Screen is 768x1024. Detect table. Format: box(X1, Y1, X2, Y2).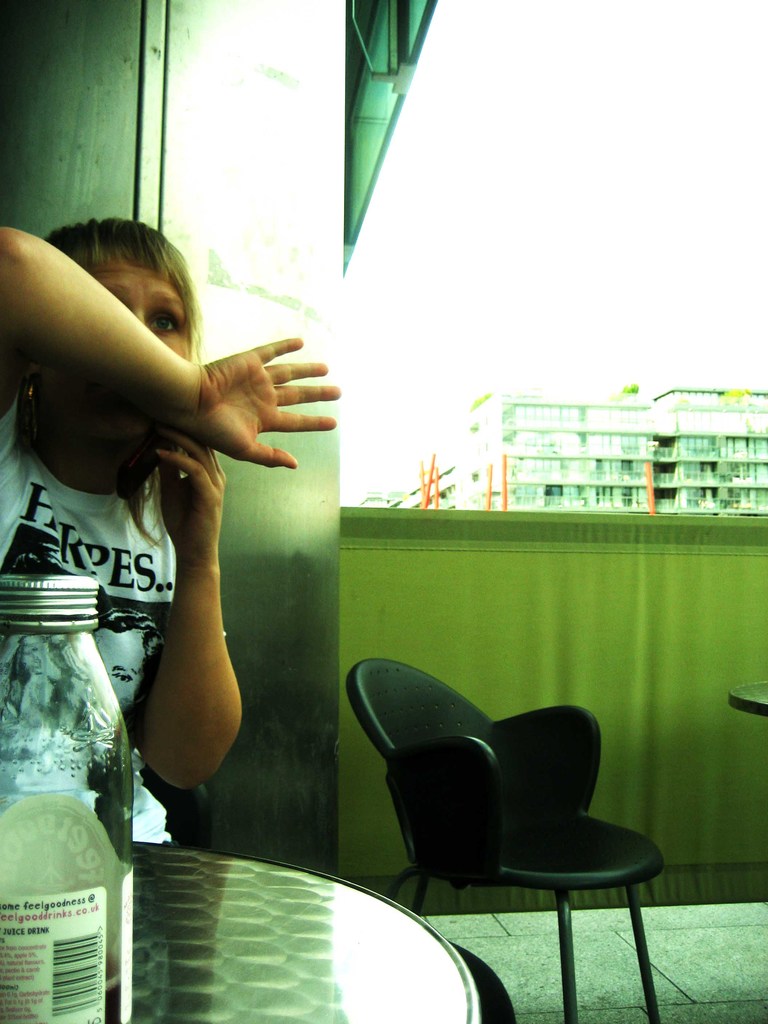
box(83, 811, 555, 1020).
